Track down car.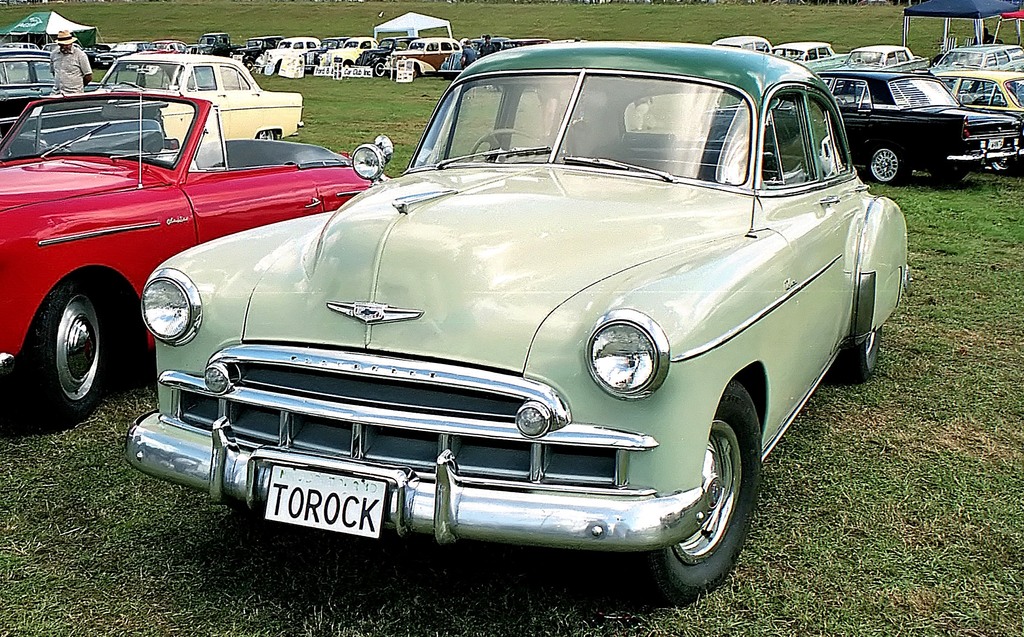
Tracked to (86,49,304,147).
